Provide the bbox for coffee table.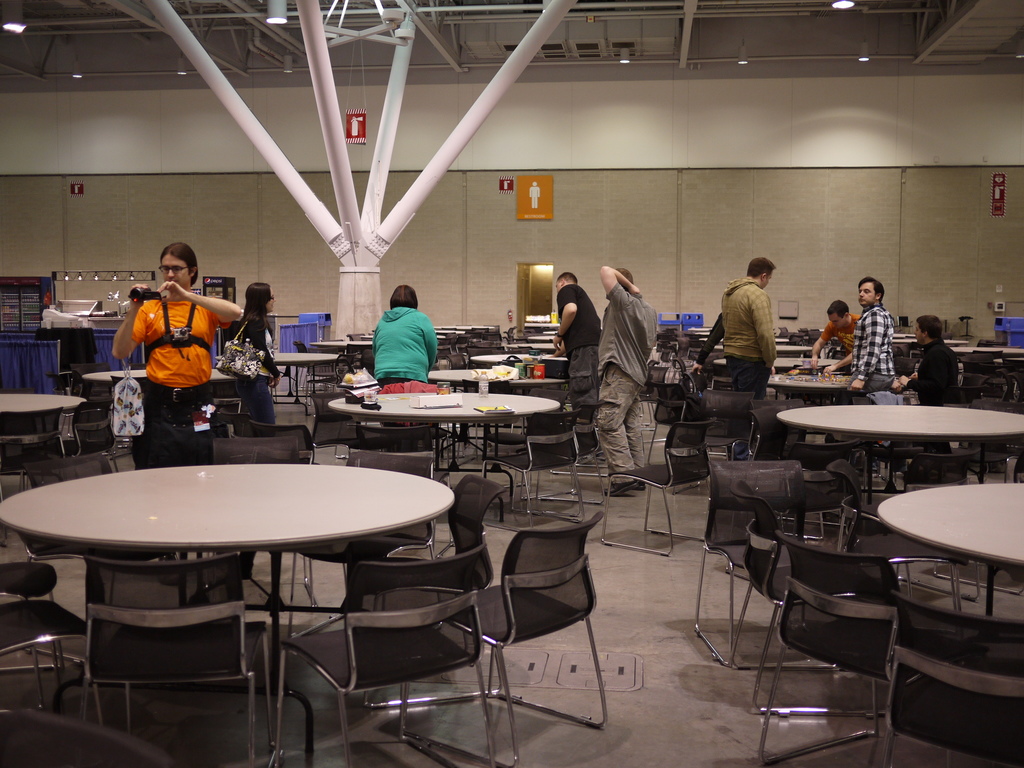
<region>467, 353, 530, 369</region>.
